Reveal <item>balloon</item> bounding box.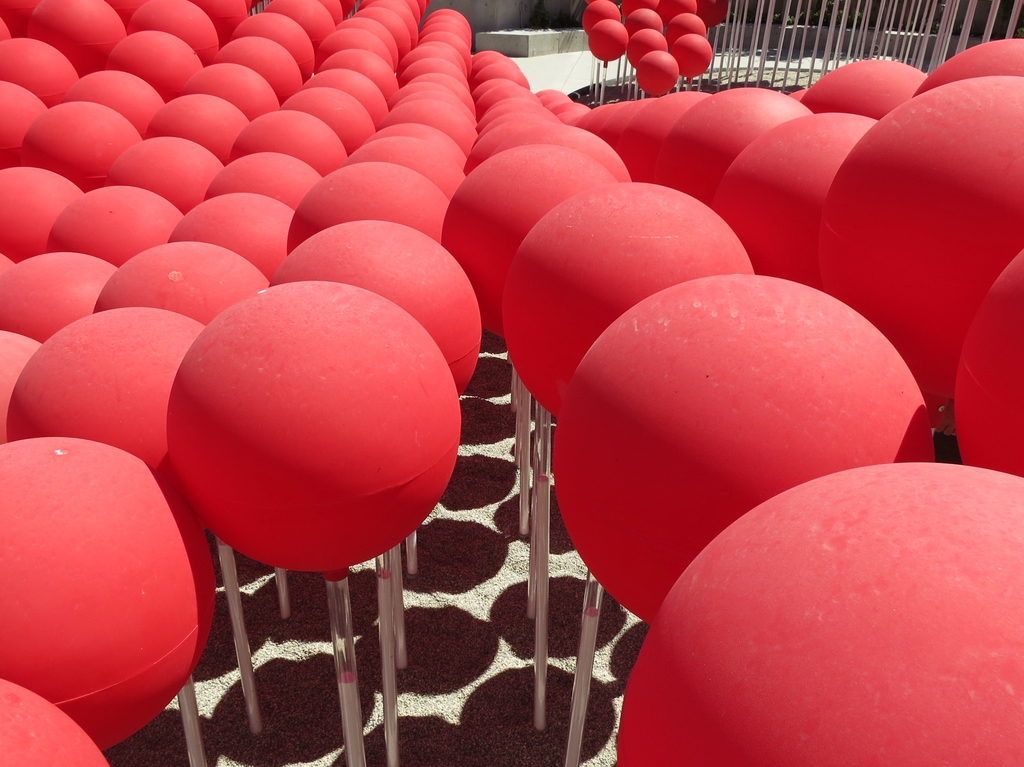
Revealed: left=385, top=100, right=478, bottom=153.
